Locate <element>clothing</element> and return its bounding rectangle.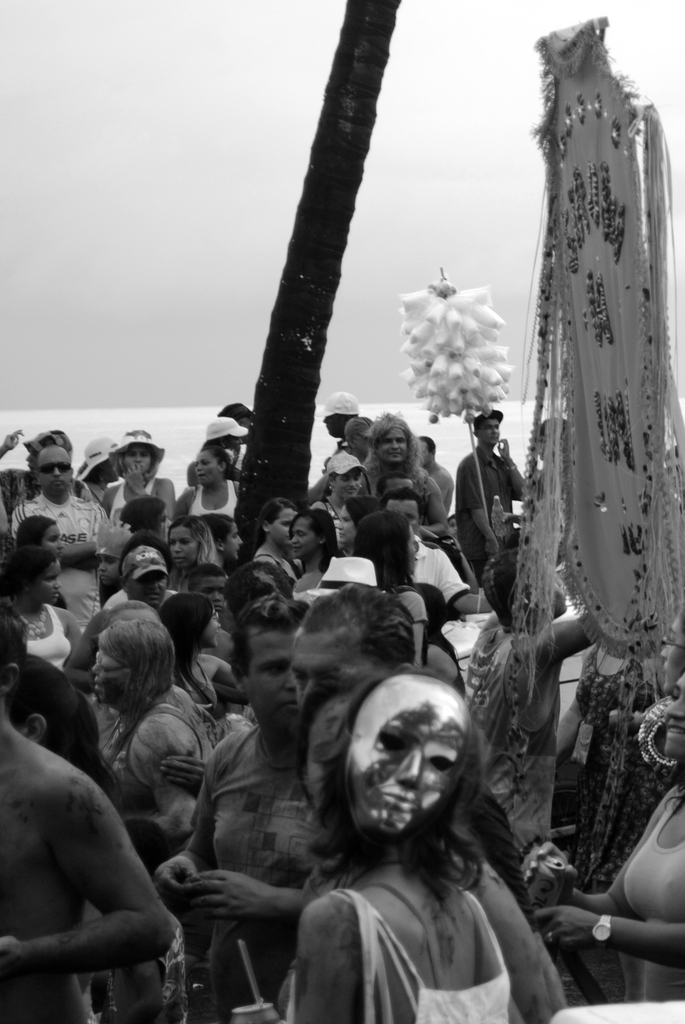
bbox(104, 921, 195, 1023).
